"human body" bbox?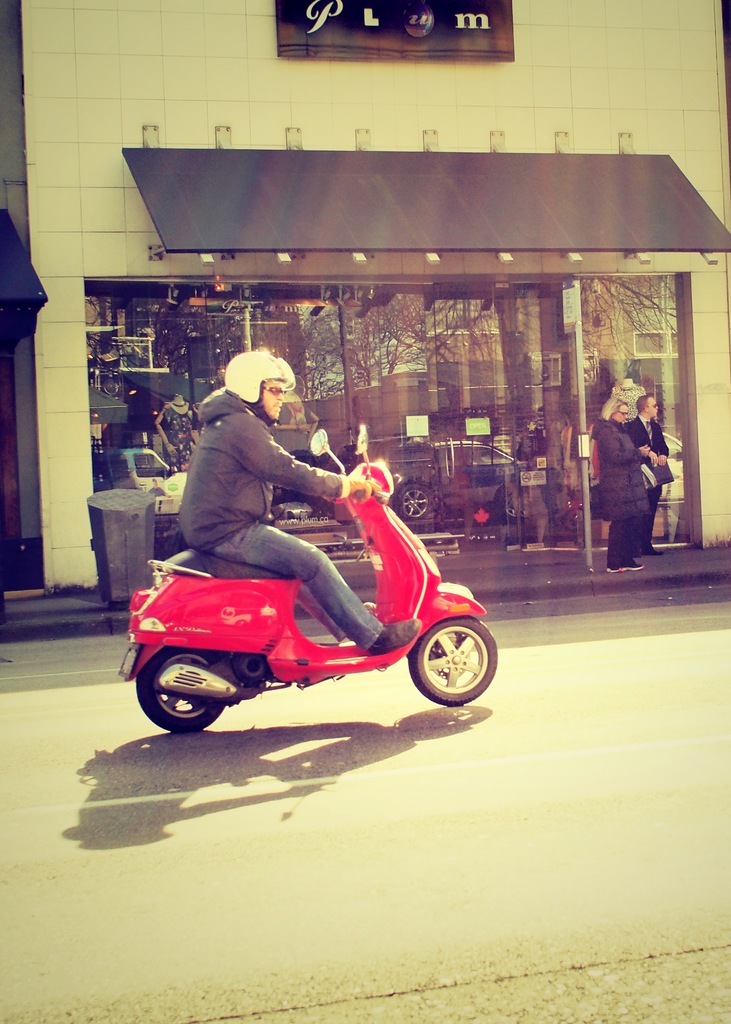
left=166, top=373, right=370, bottom=620
